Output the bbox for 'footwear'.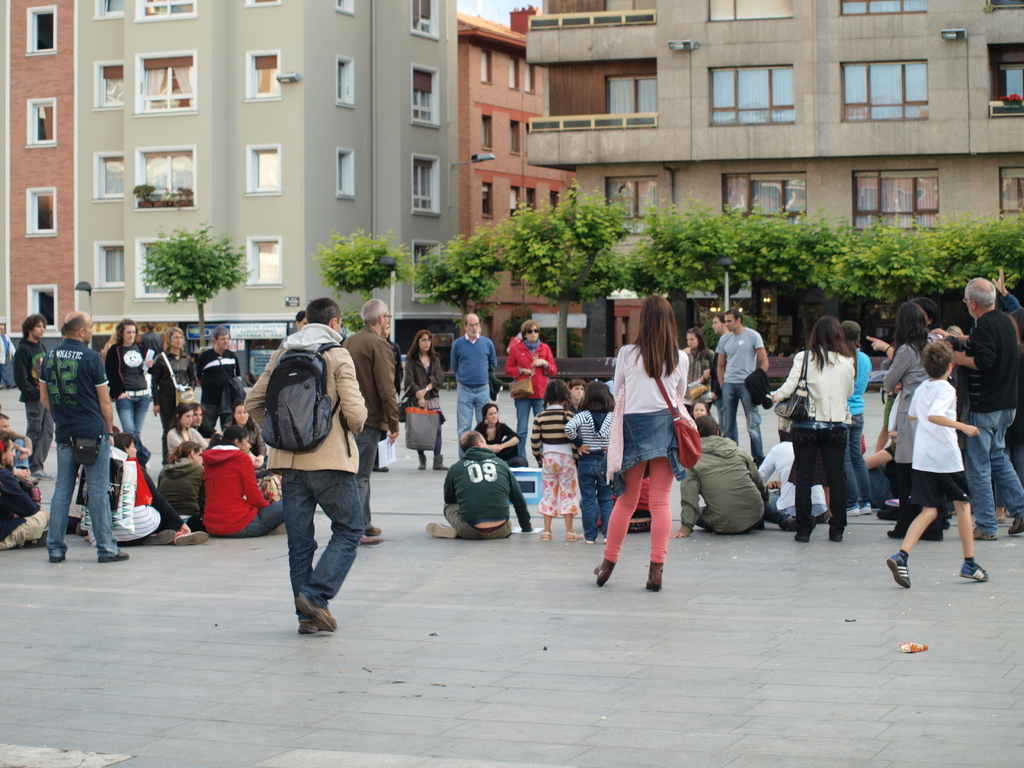
(602, 531, 608, 547).
